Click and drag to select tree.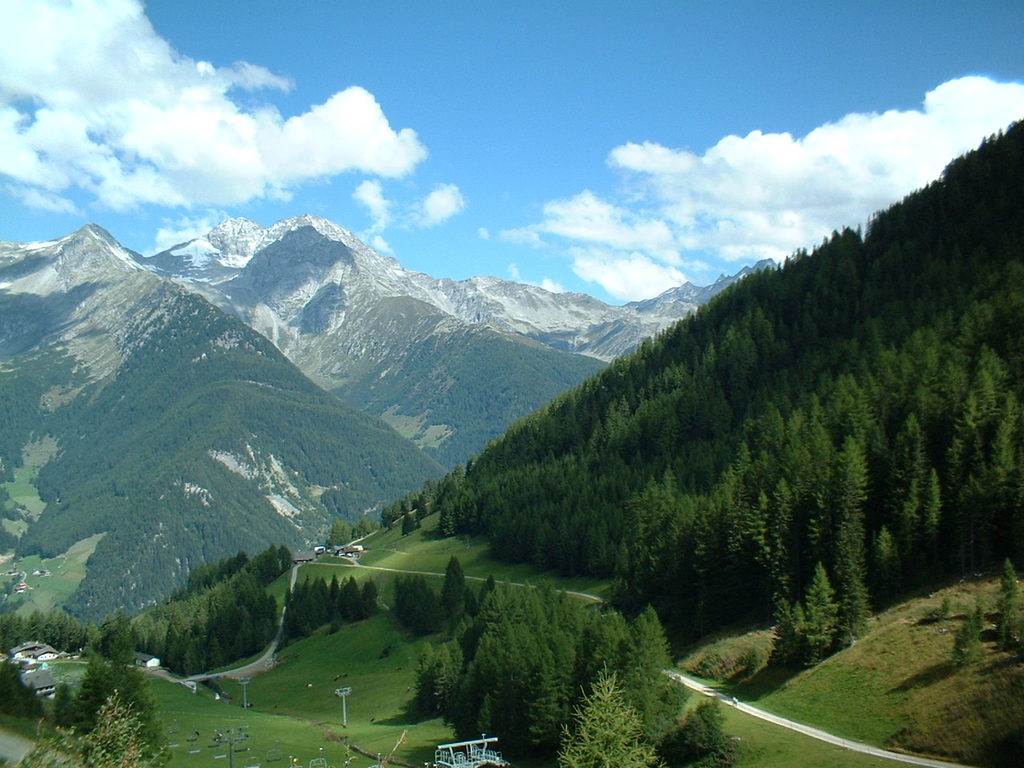
Selection: (left=63, top=608, right=182, bottom=767).
